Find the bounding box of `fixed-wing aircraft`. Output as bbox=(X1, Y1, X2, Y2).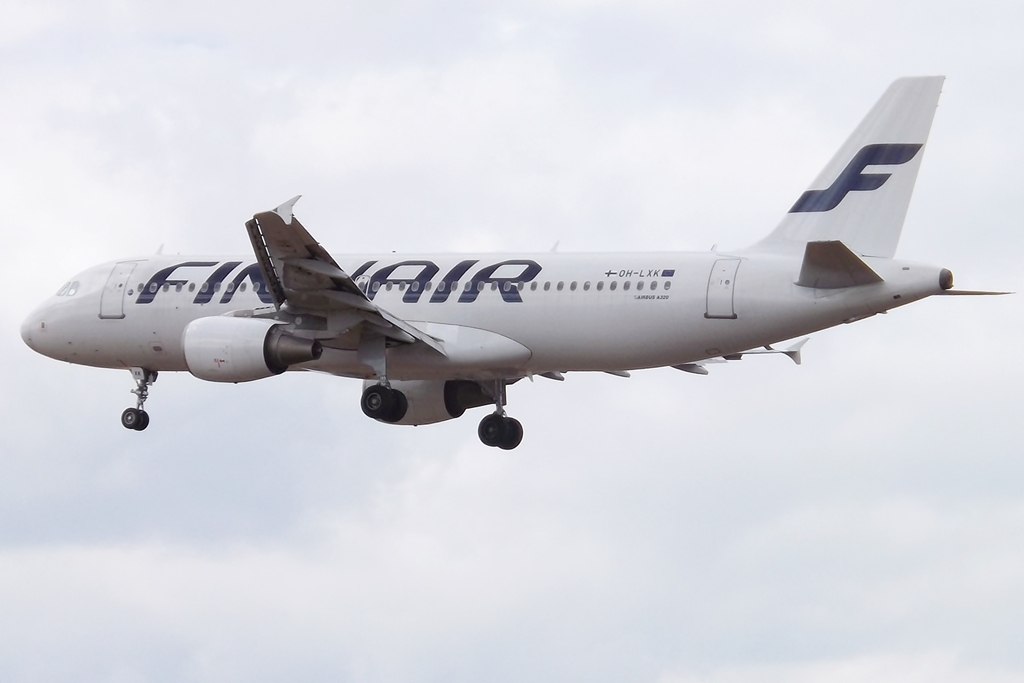
bbox=(18, 73, 1009, 449).
